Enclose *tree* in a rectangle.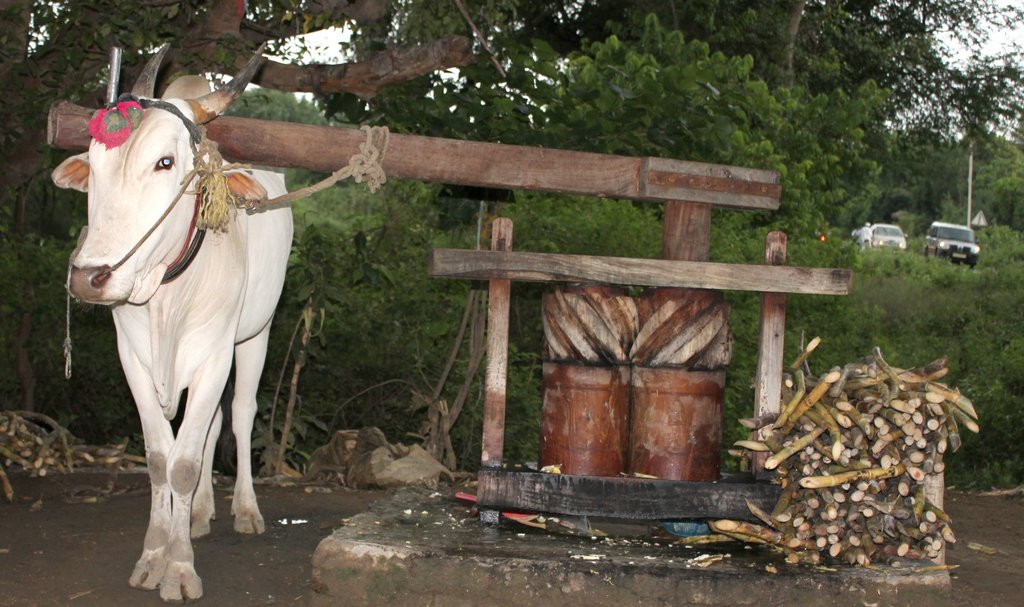
BBox(0, 0, 524, 201).
